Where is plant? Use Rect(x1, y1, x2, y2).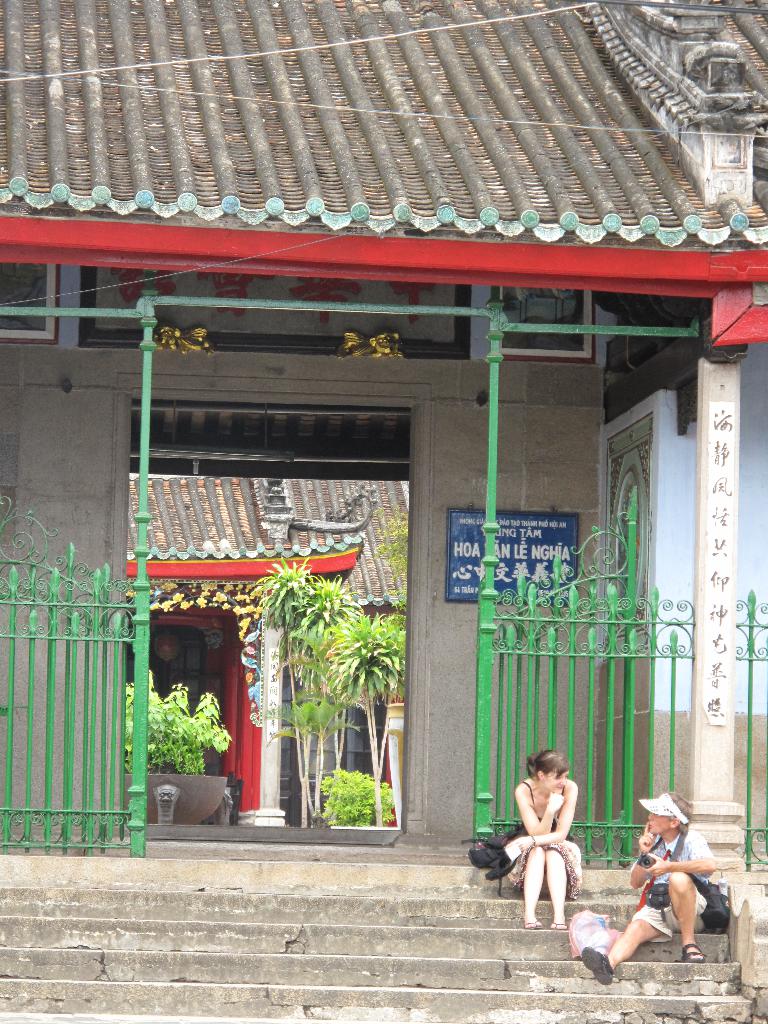
Rect(310, 760, 394, 829).
